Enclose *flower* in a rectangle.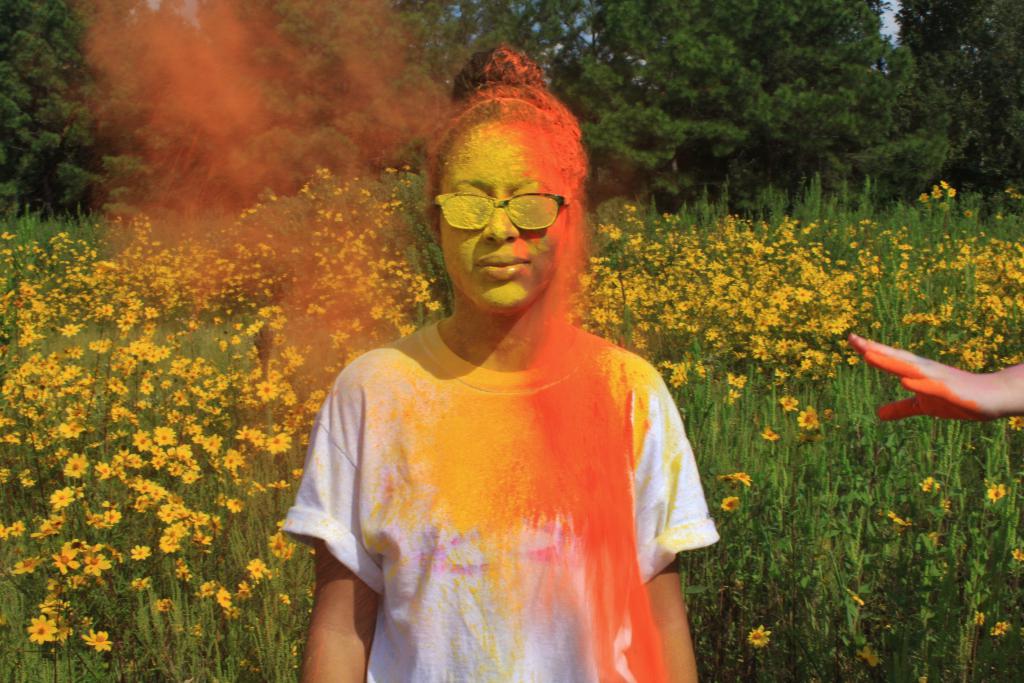
bbox(983, 481, 1007, 506).
